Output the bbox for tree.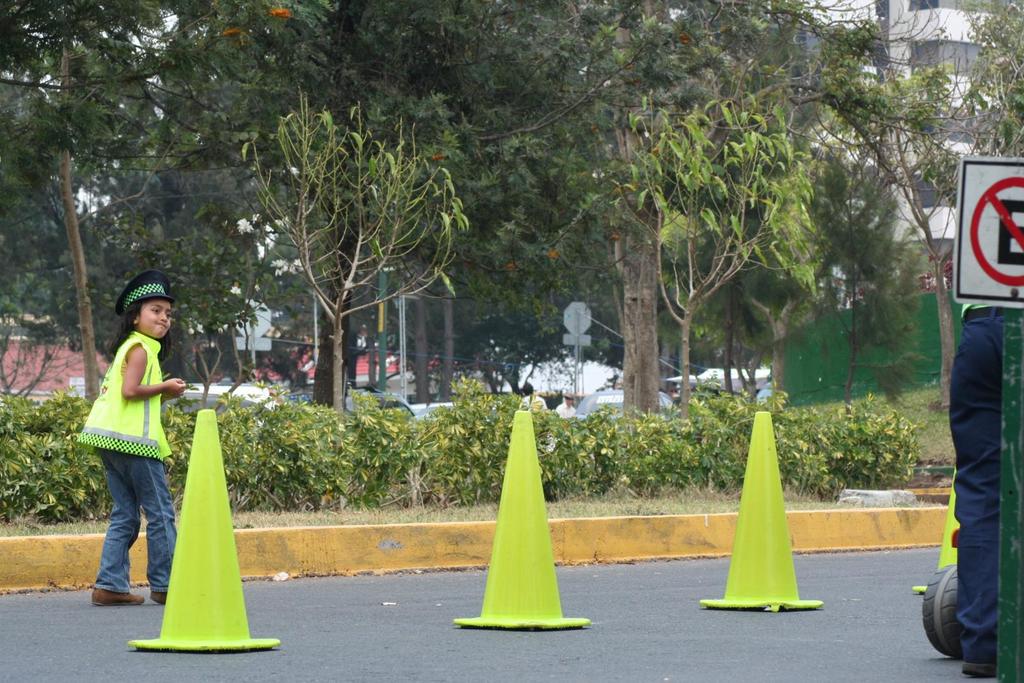
371/0/787/430.
